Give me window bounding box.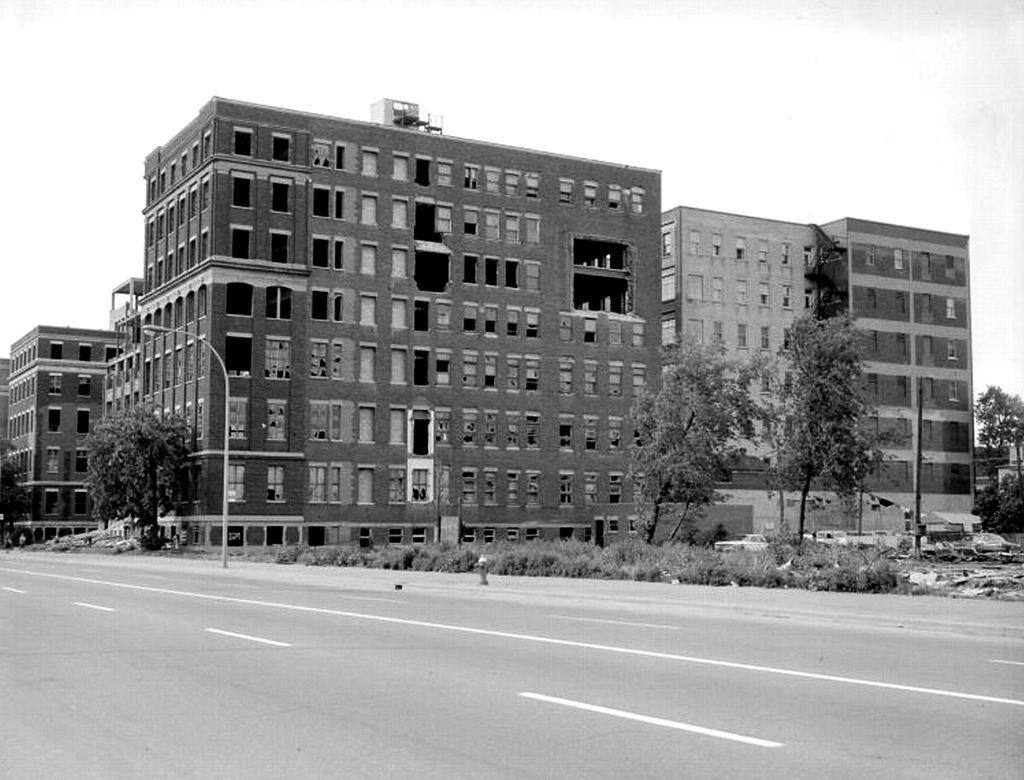
pyautogui.locateOnScreen(628, 191, 646, 217).
